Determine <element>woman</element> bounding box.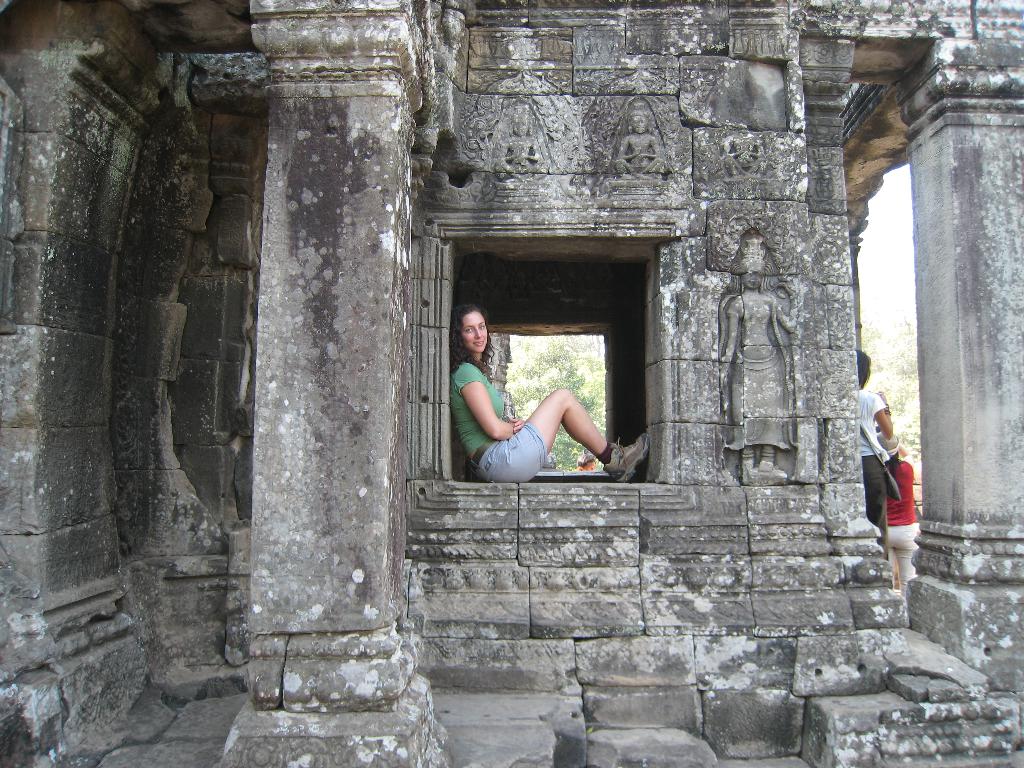
Determined: crop(854, 348, 895, 557).
